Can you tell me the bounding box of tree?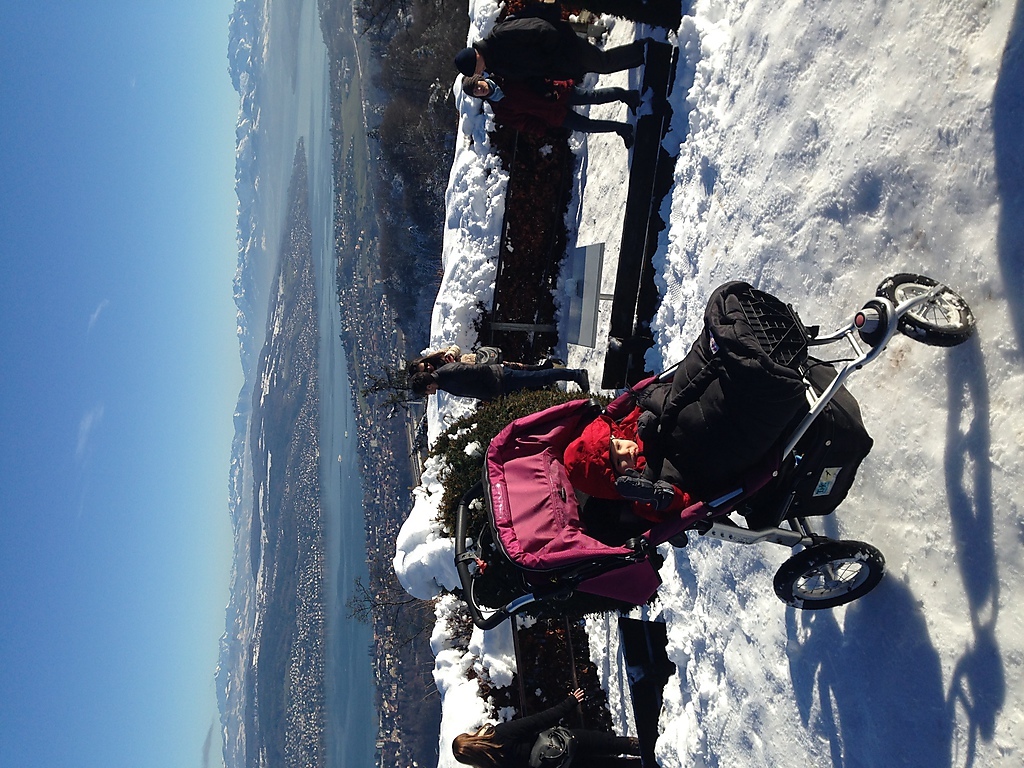
locate(364, 368, 431, 422).
